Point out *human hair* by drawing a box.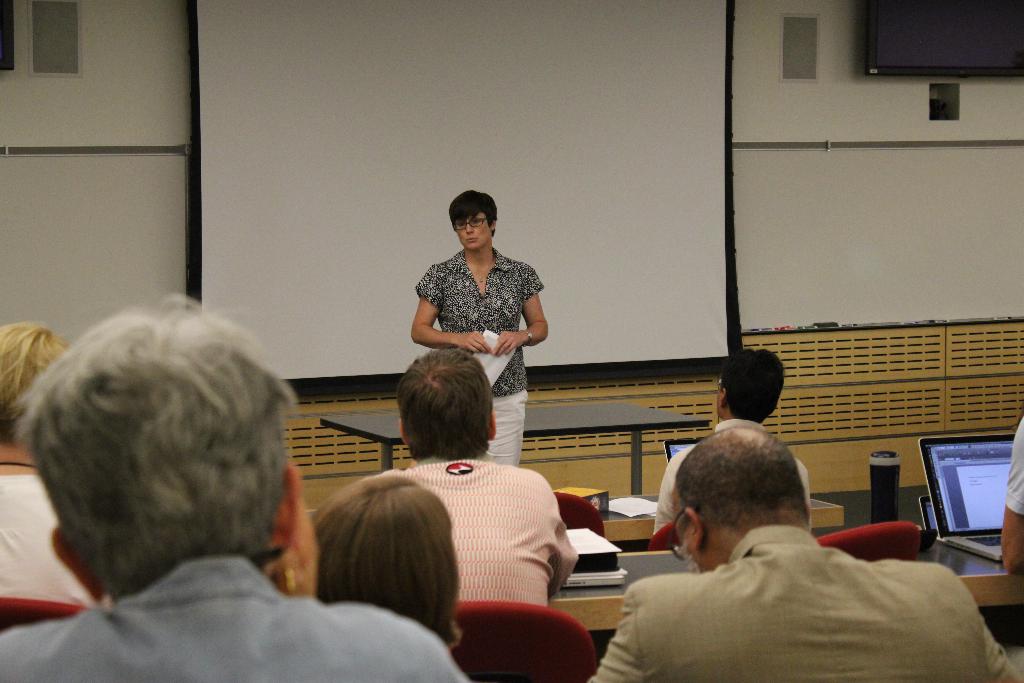
<region>314, 475, 460, 650</region>.
